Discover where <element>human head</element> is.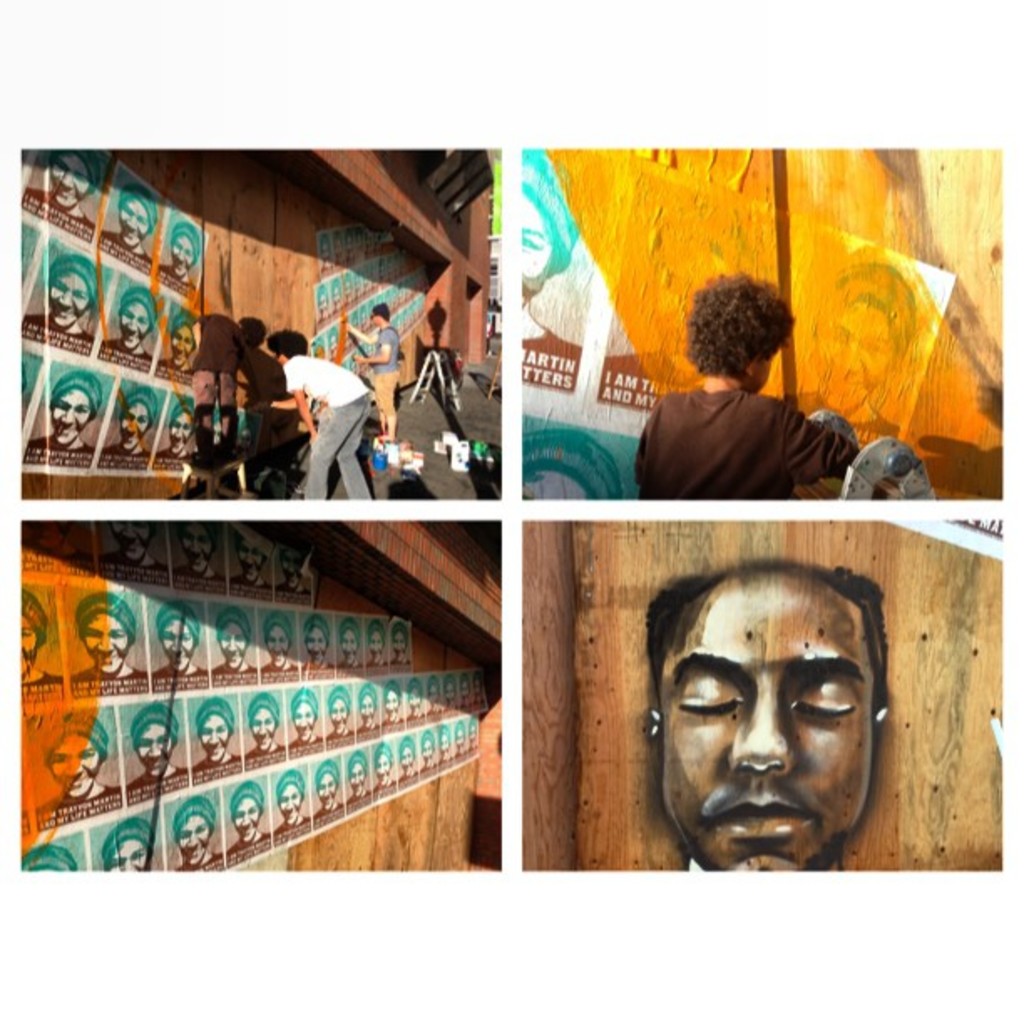
Discovered at {"left": 119, "top": 286, "right": 152, "bottom": 350}.
